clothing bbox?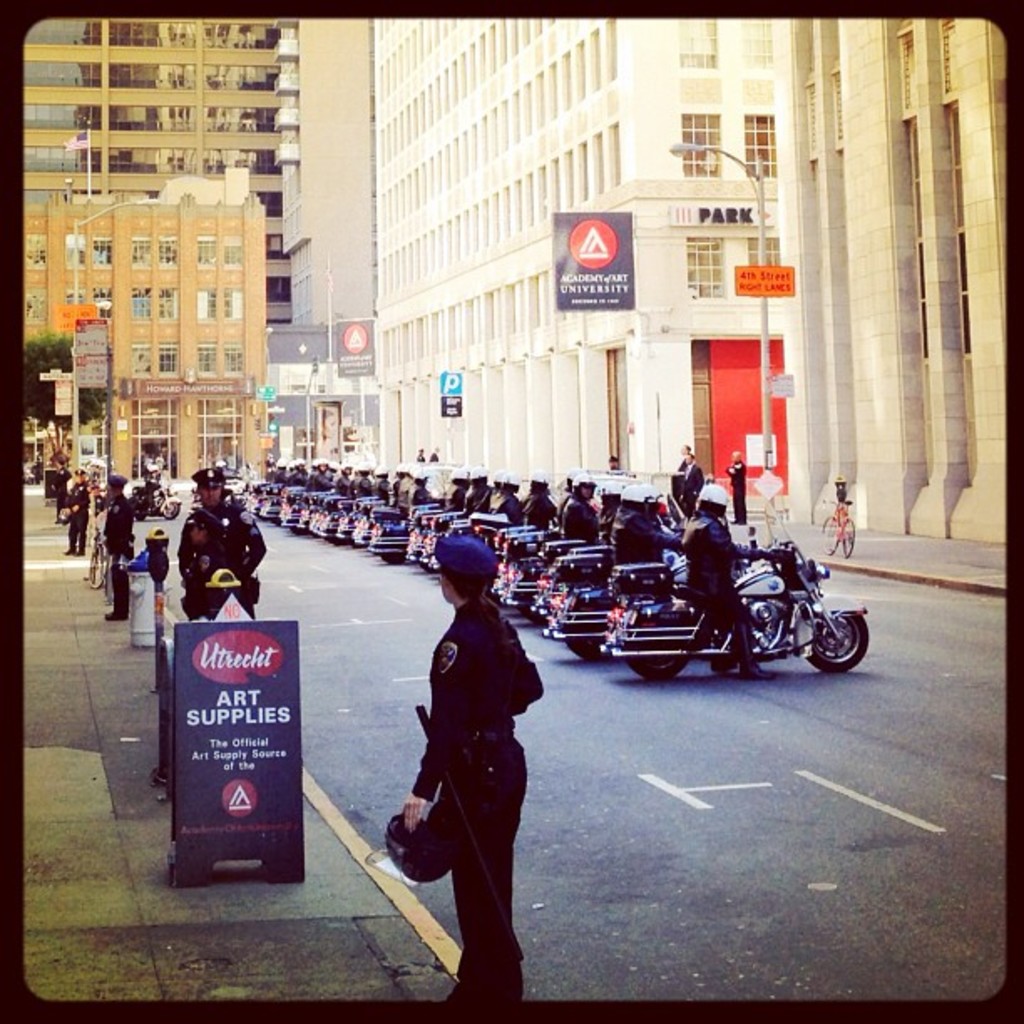
detection(591, 497, 674, 581)
